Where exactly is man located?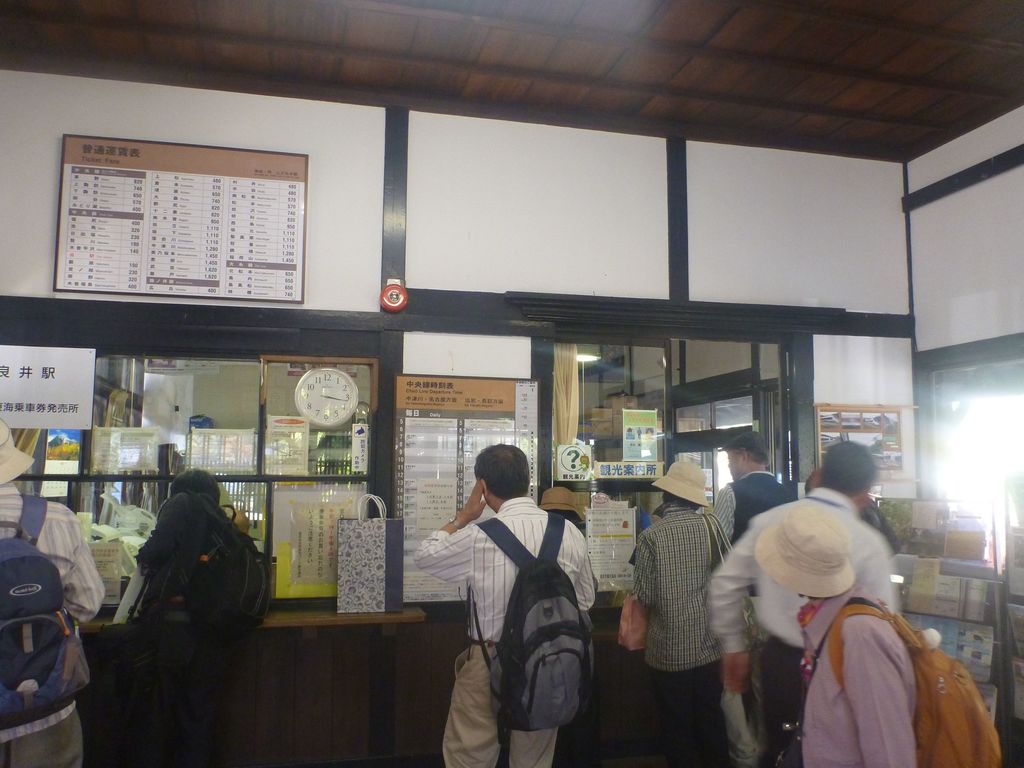
Its bounding box is [left=751, top=506, right=922, bottom=767].
